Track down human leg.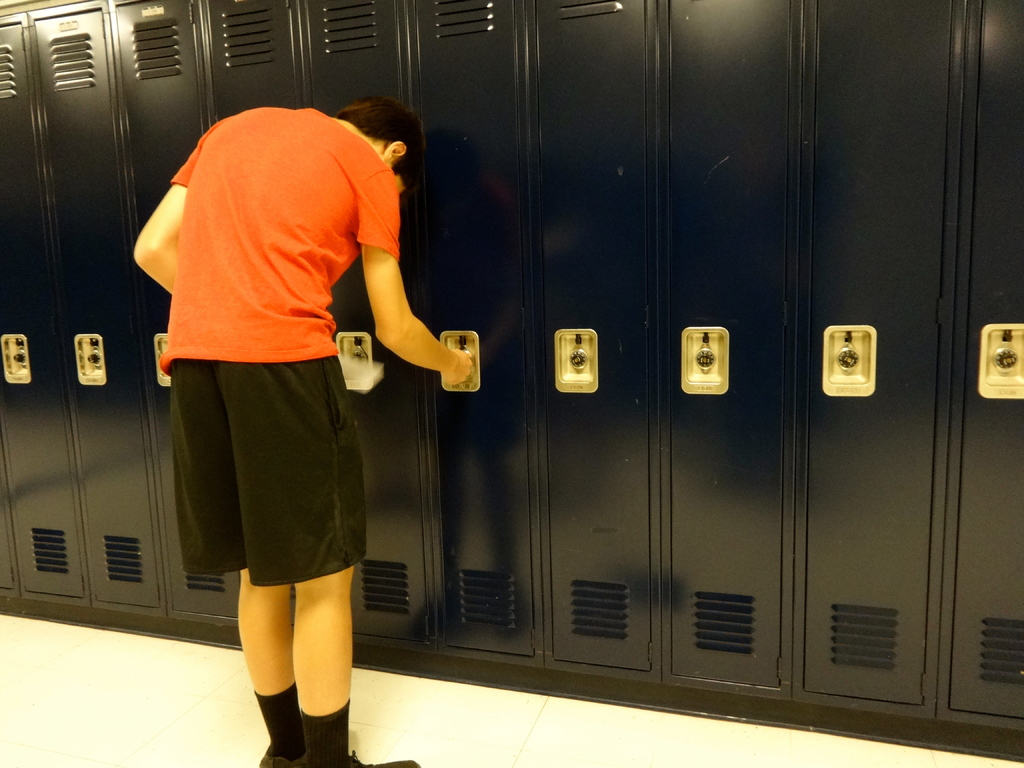
Tracked to 296:564:424:767.
